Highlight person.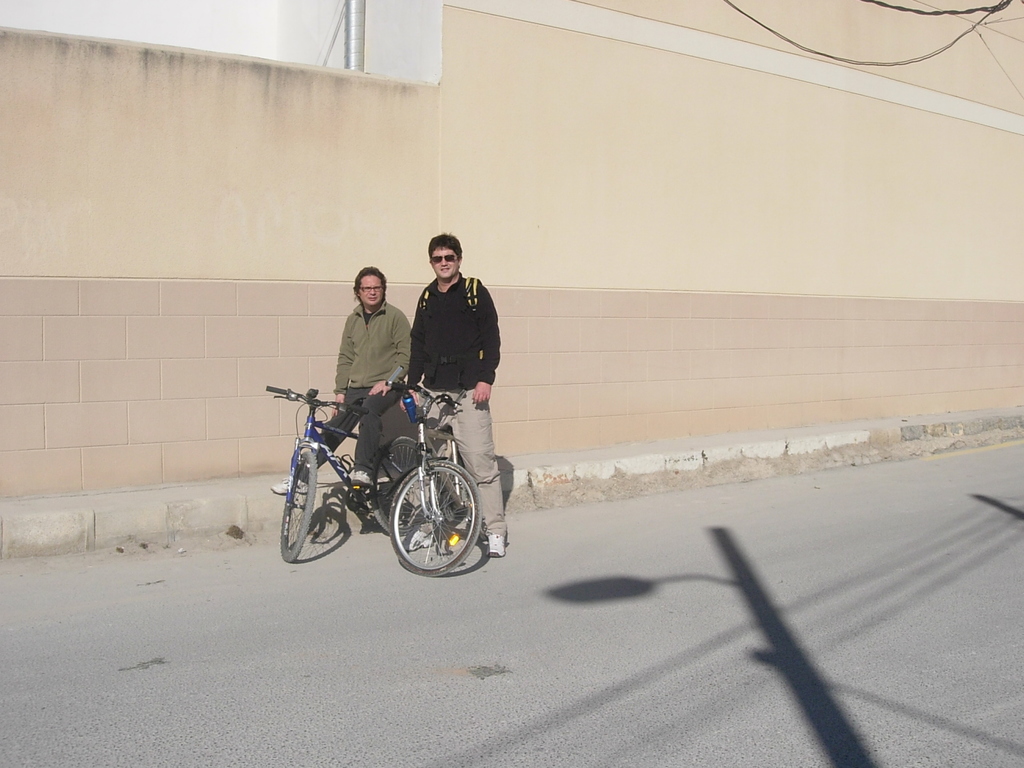
Highlighted region: Rect(396, 234, 510, 560).
